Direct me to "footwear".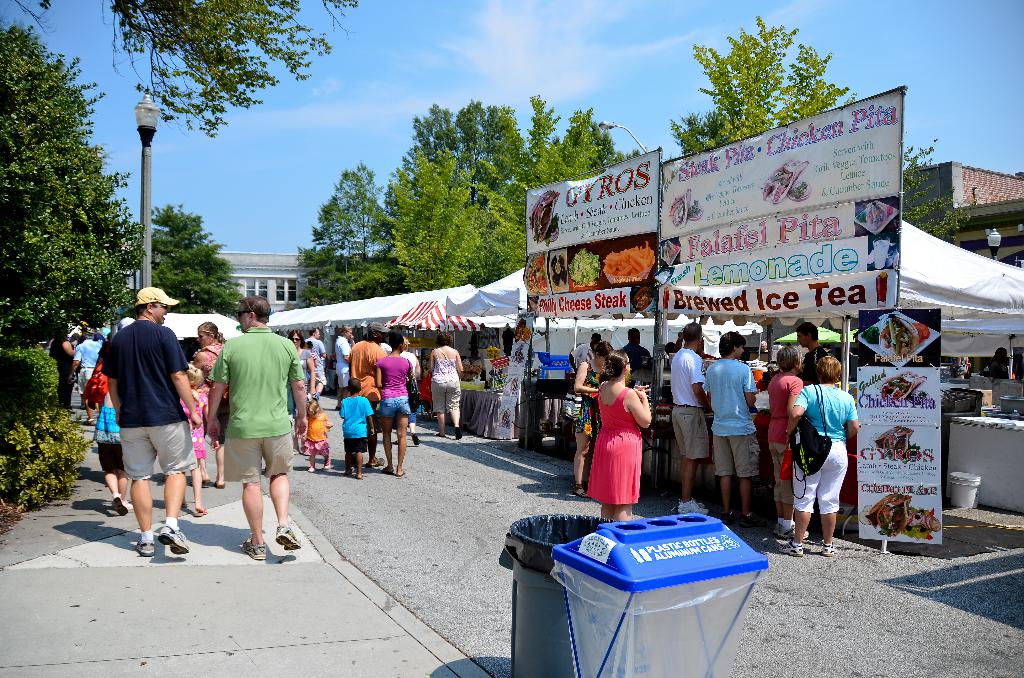
Direction: {"left": 454, "top": 428, "right": 461, "bottom": 440}.
